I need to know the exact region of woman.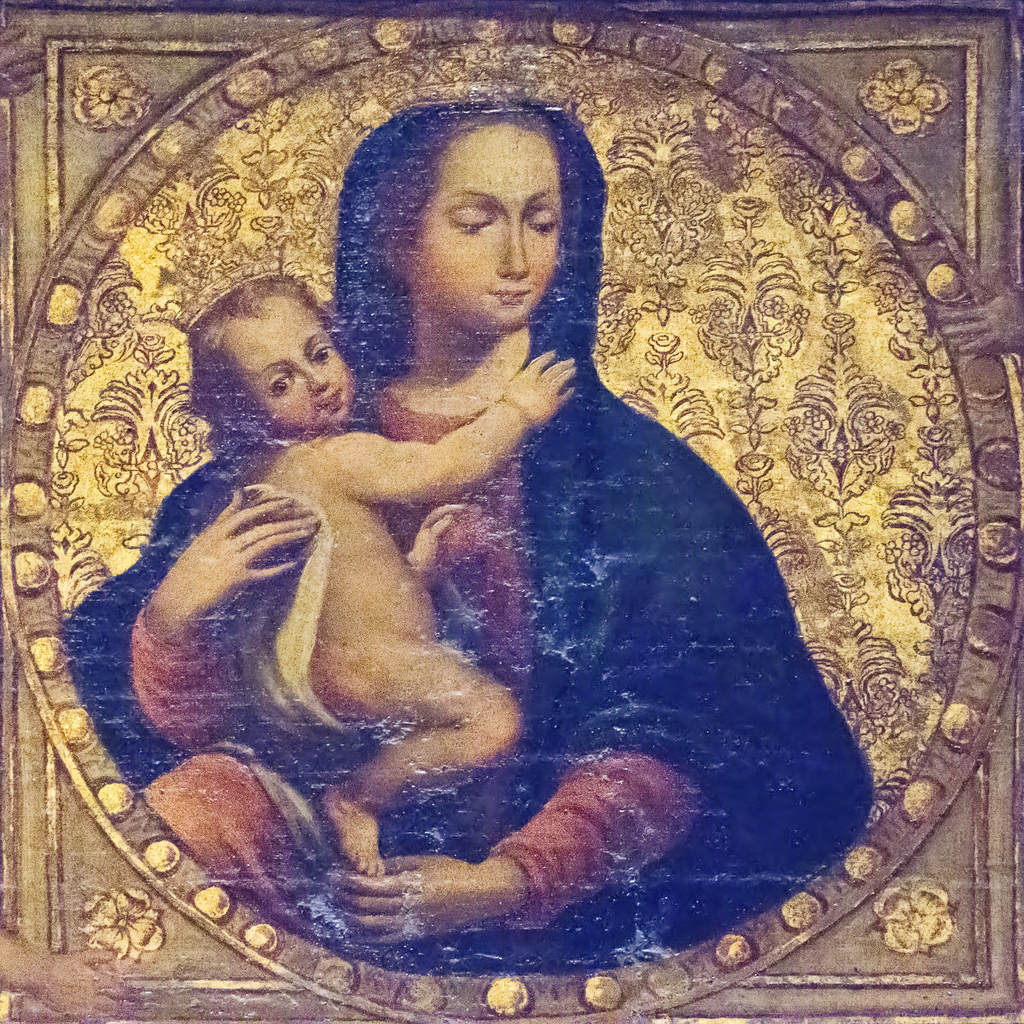
Region: [x1=108, y1=95, x2=867, y2=947].
